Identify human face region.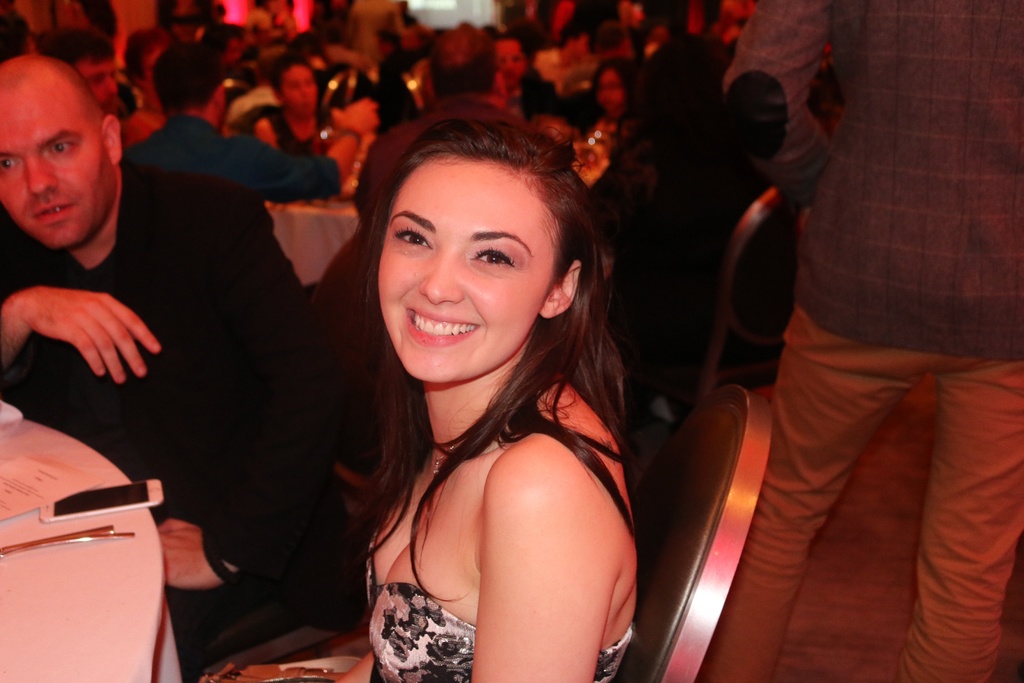
Region: (0,66,115,252).
